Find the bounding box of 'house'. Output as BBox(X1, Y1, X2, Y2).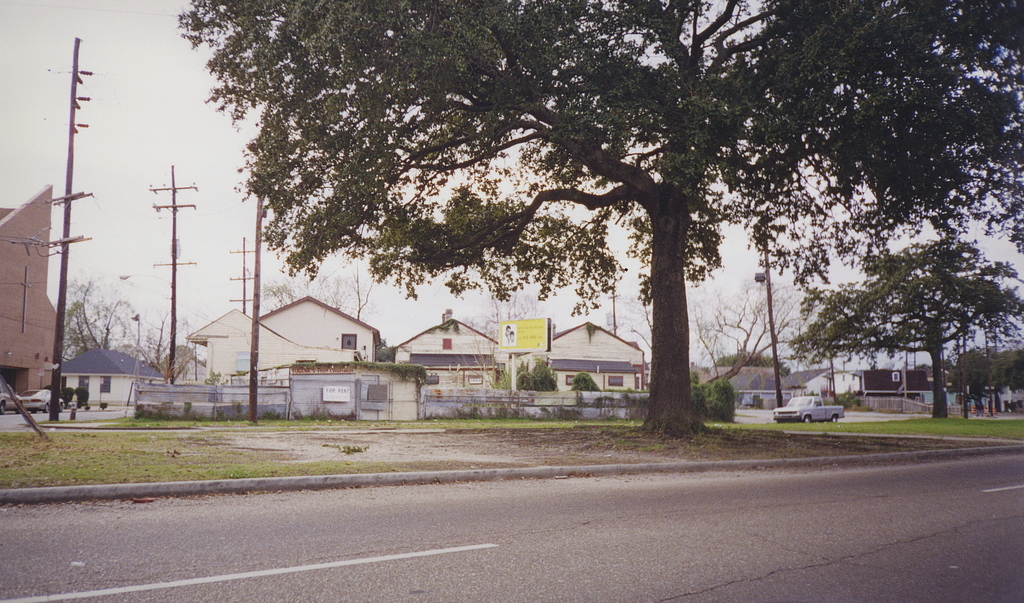
BBox(855, 365, 939, 408).
